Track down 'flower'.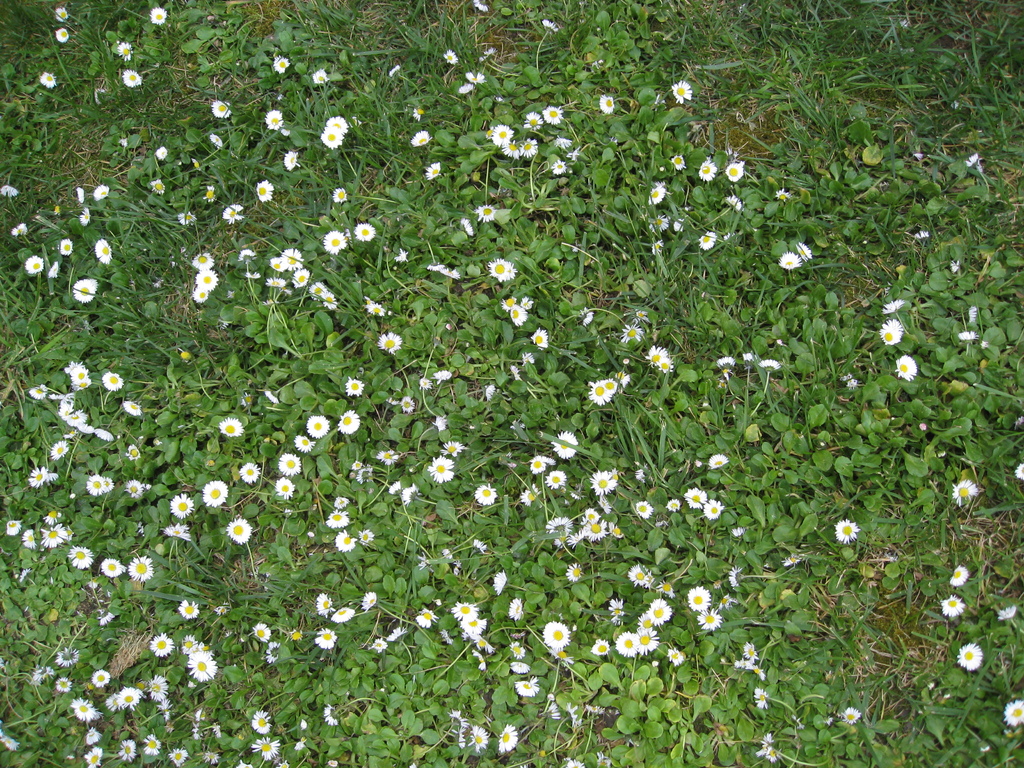
Tracked to x1=655 y1=572 x2=669 y2=596.
